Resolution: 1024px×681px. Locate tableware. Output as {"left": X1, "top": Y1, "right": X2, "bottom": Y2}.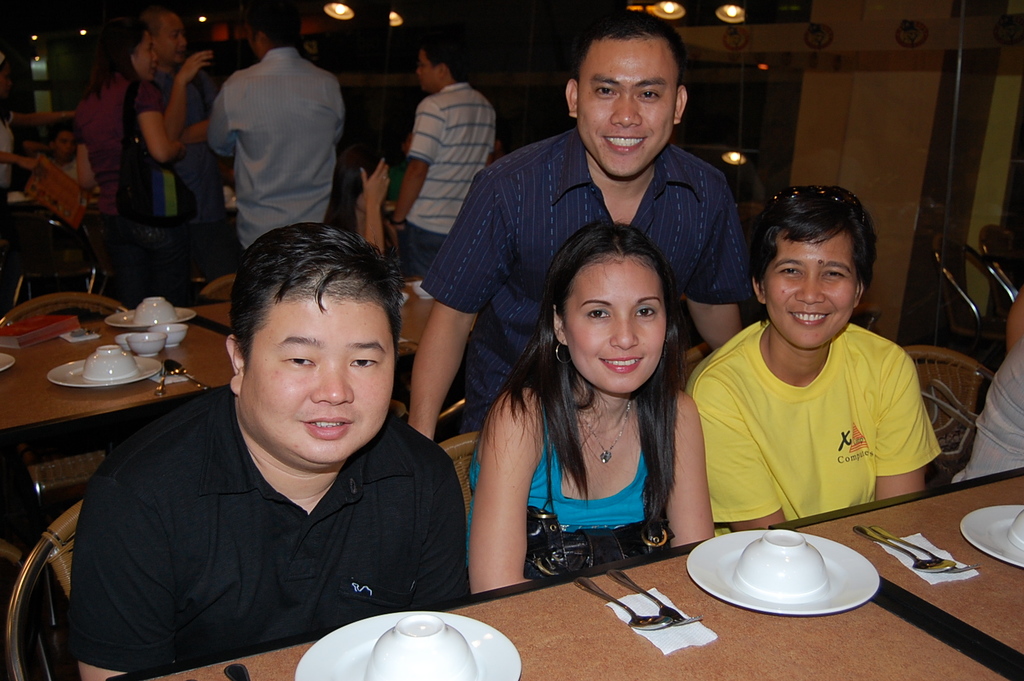
{"left": 110, "top": 296, "right": 202, "bottom": 324}.
